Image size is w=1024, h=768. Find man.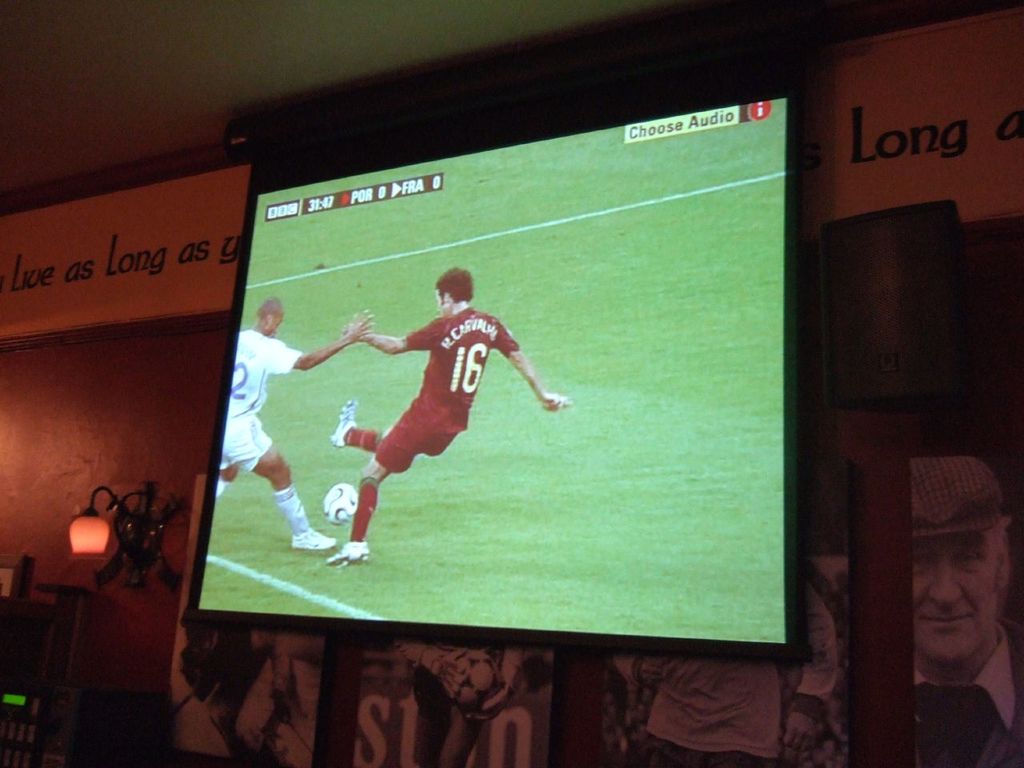
{"x1": 186, "y1": 597, "x2": 322, "y2": 767}.
